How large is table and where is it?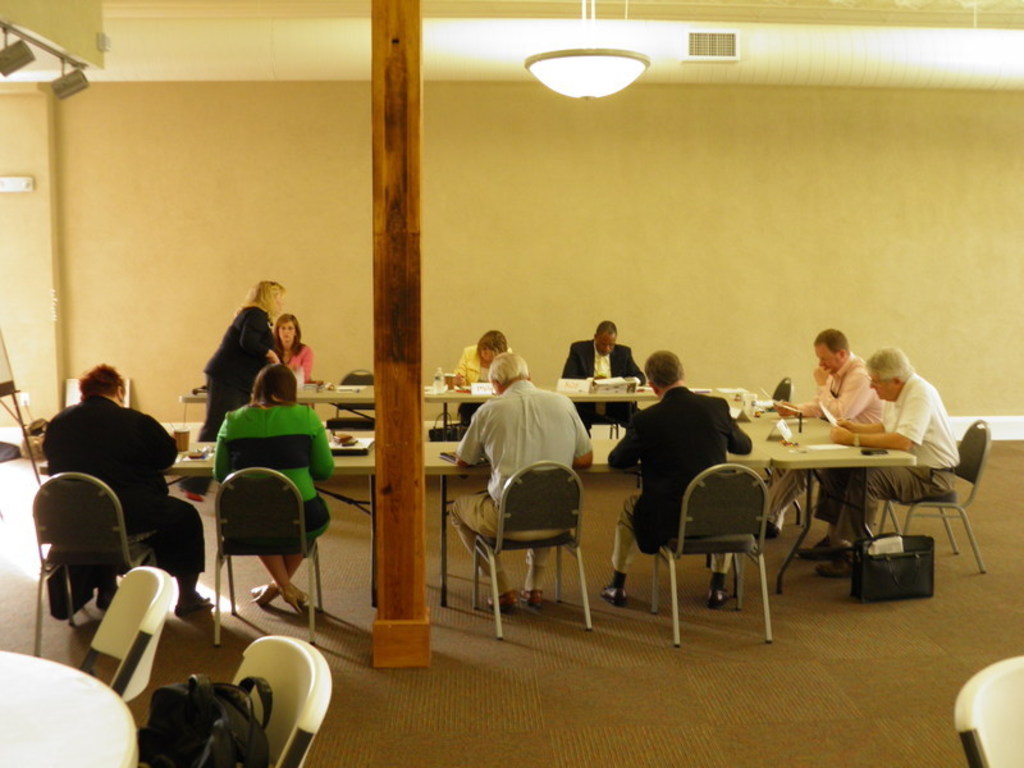
Bounding box: 731/408/961/595.
